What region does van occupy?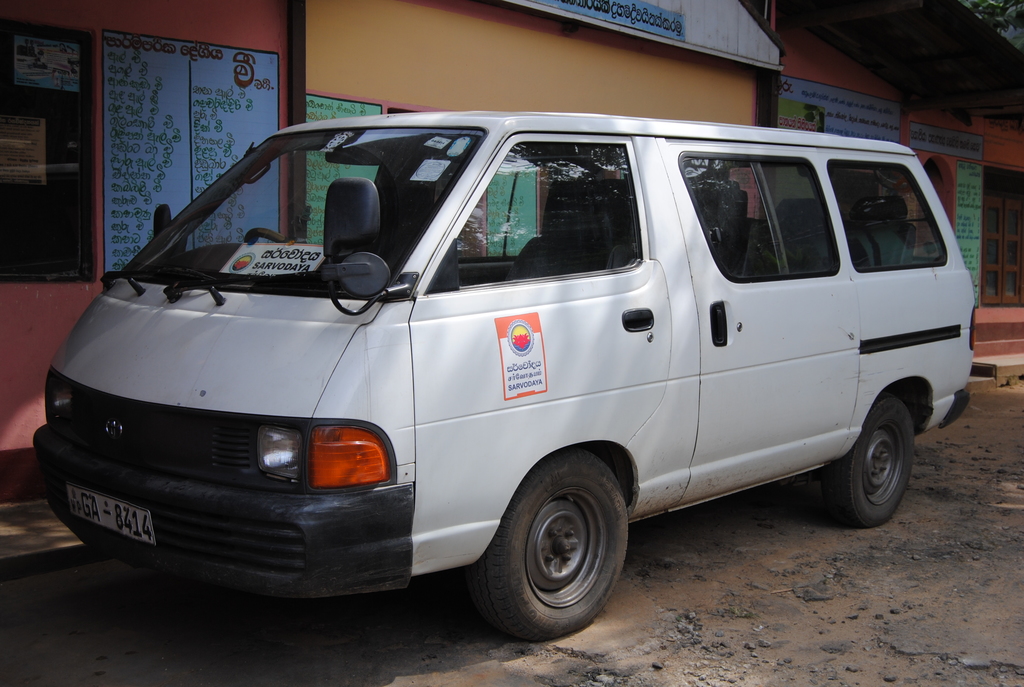
29:105:977:643.
